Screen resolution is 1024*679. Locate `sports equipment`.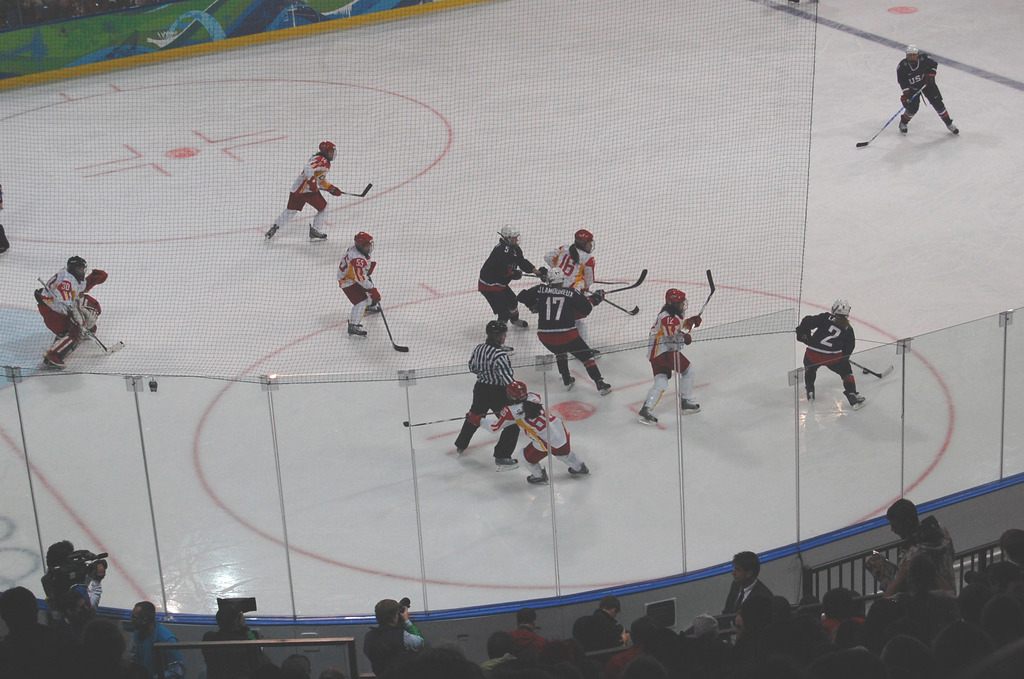
900,87,912,110.
